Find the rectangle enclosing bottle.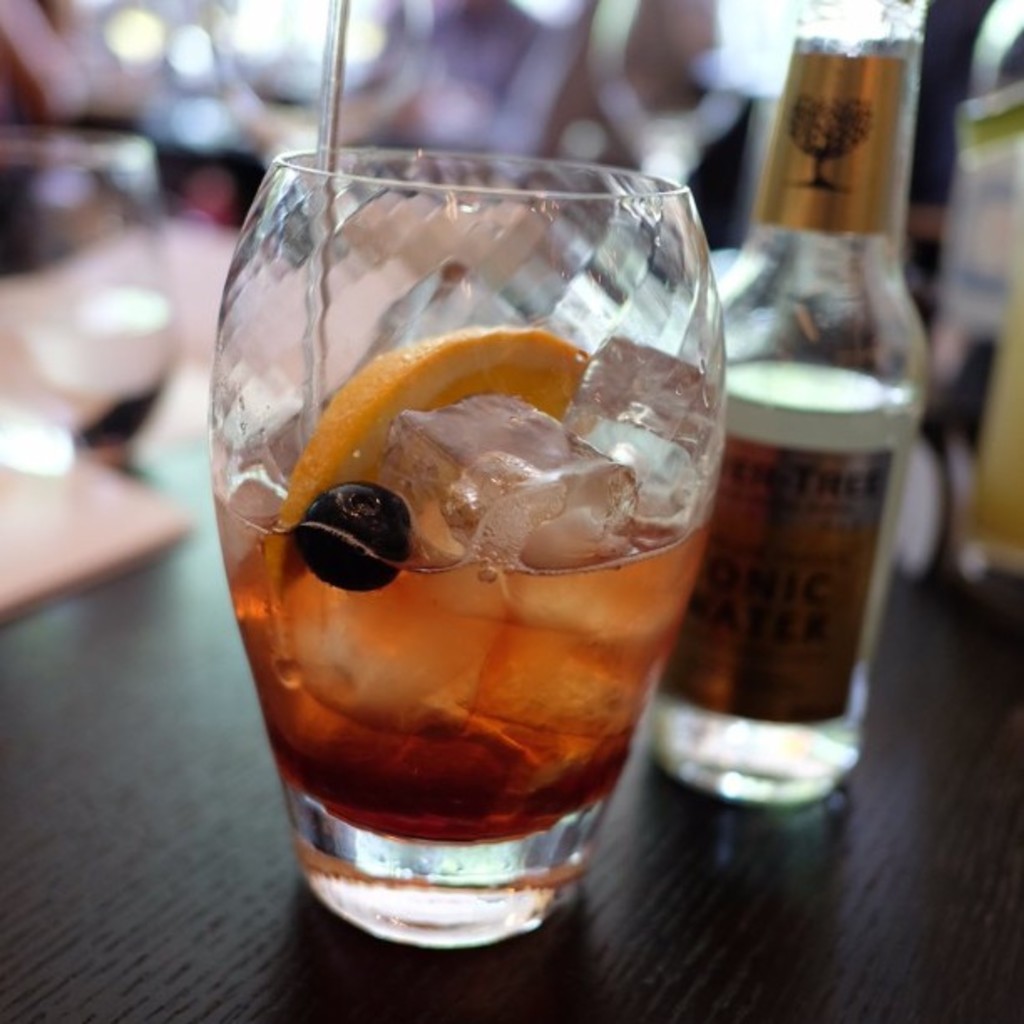
<box>644,0,934,798</box>.
